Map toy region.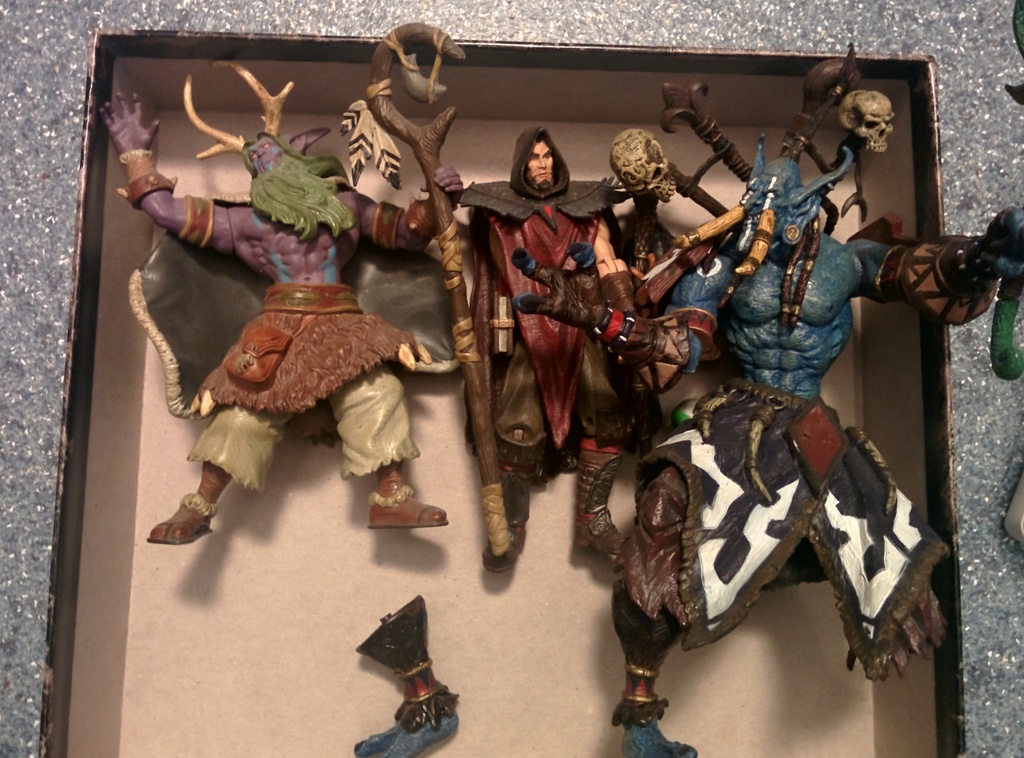
Mapped to bbox(339, 594, 464, 757).
